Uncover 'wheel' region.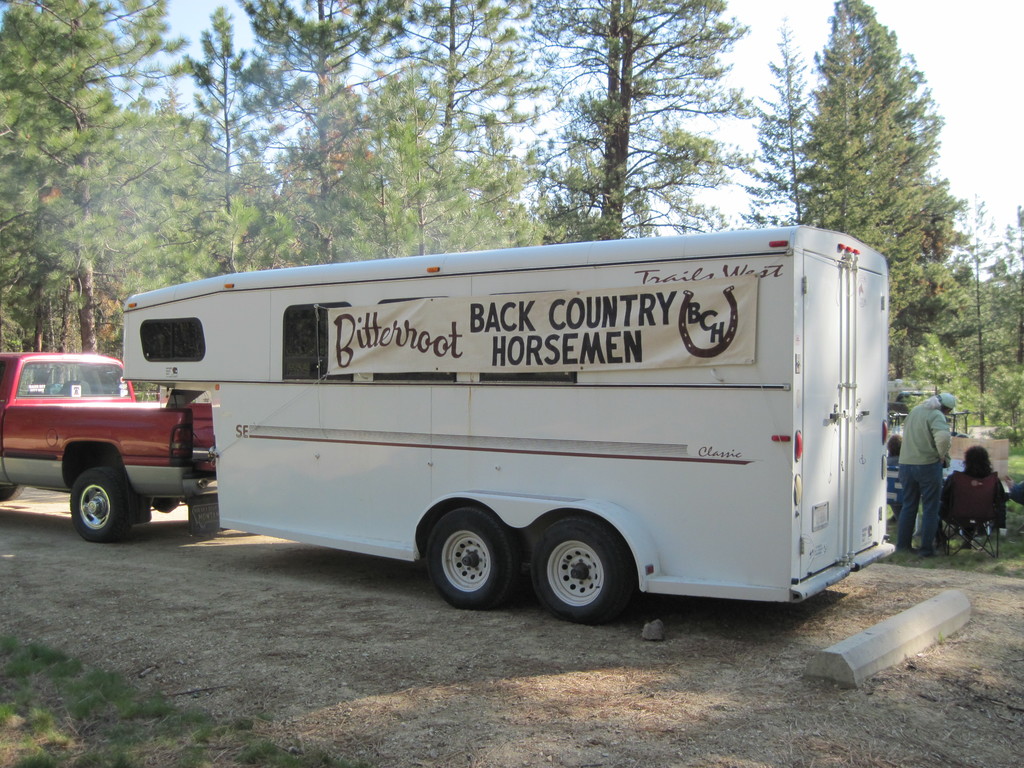
Uncovered: detection(68, 472, 137, 540).
